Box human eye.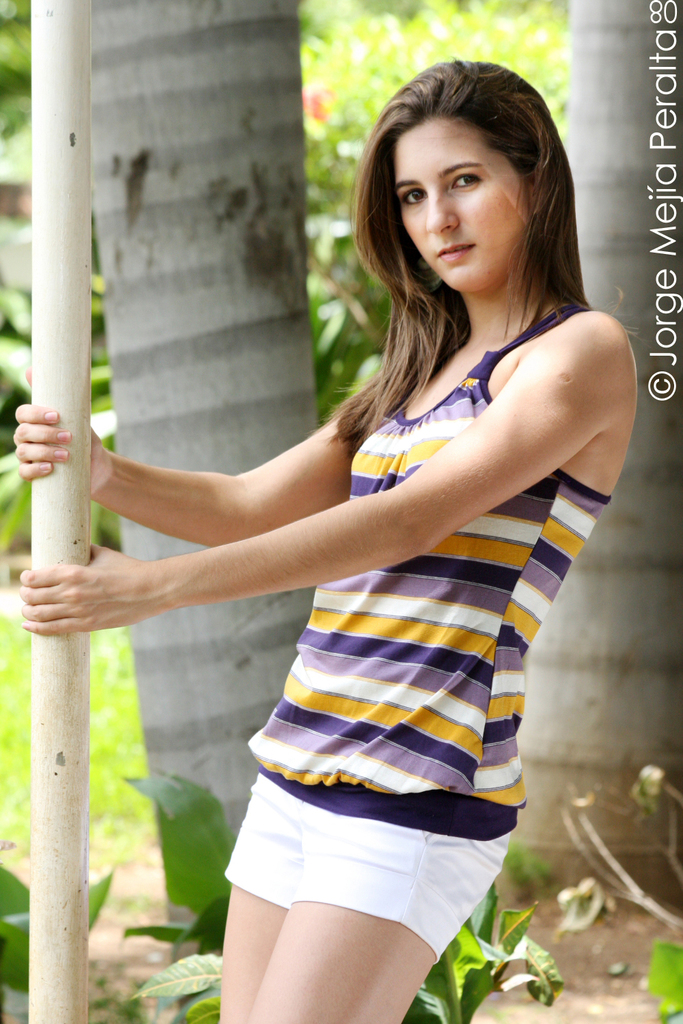
box=[393, 189, 428, 210].
